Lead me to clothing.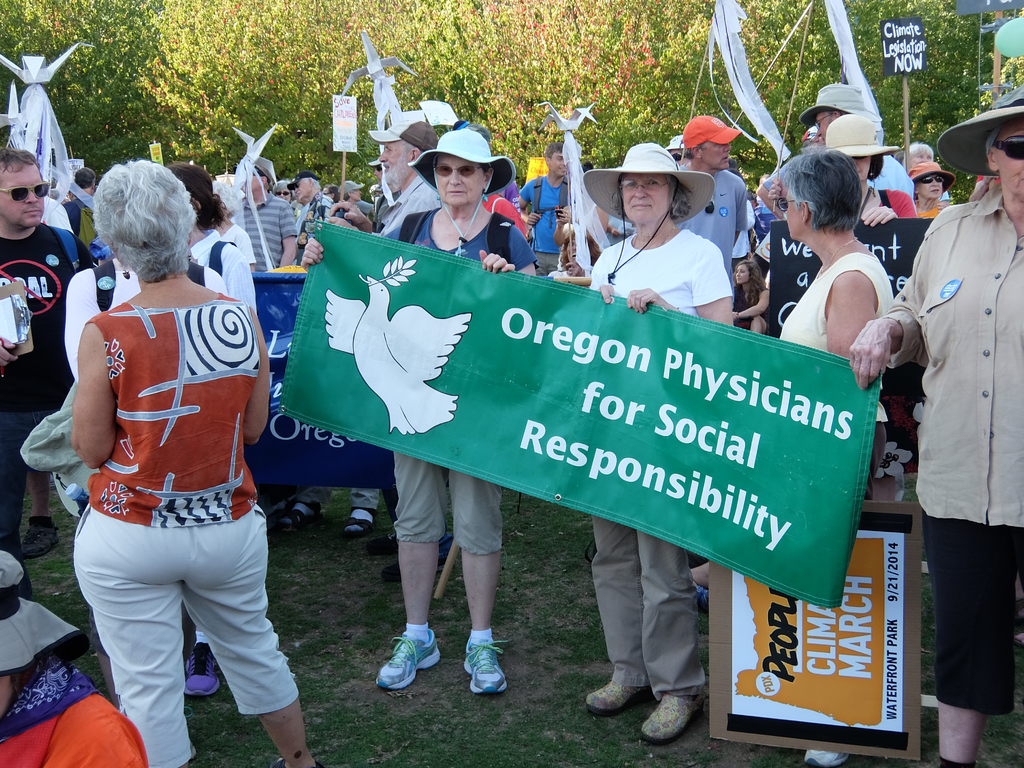
Lead to region(190, 223, 262, 318).
